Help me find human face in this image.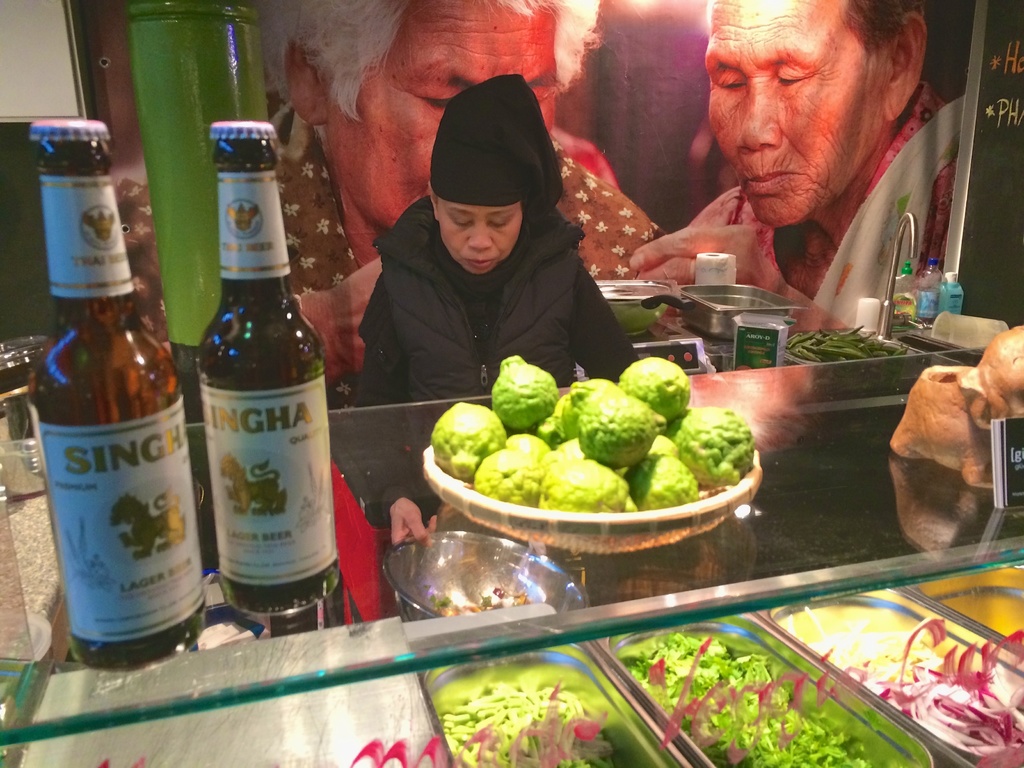
Found it: [440,203,519,275].
